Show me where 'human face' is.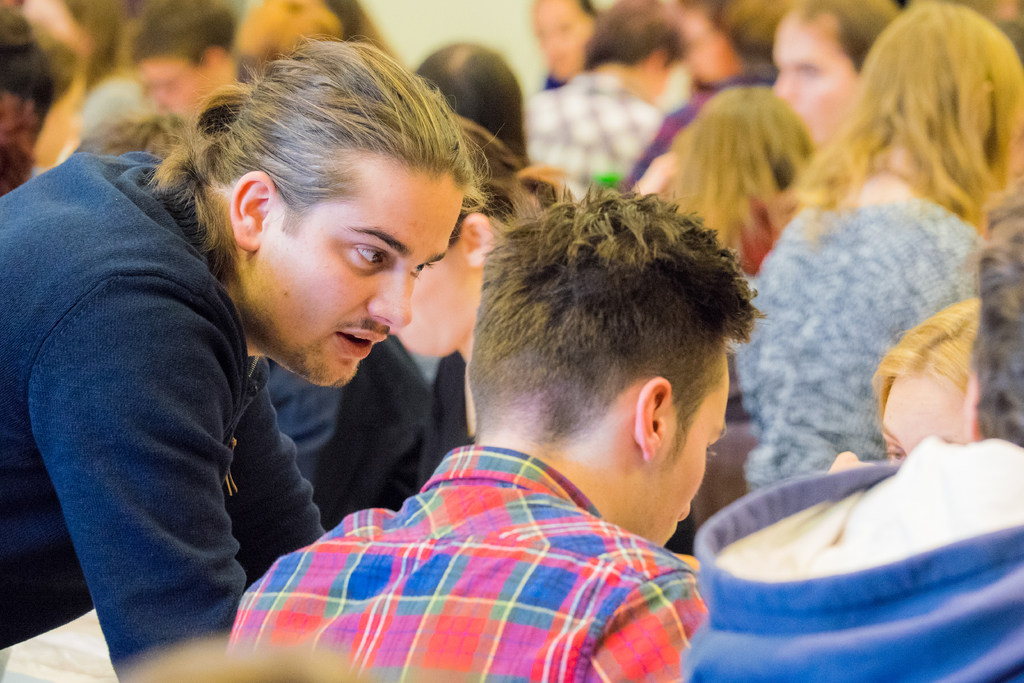
'human face' is at box(644, 62, 672, 108).
